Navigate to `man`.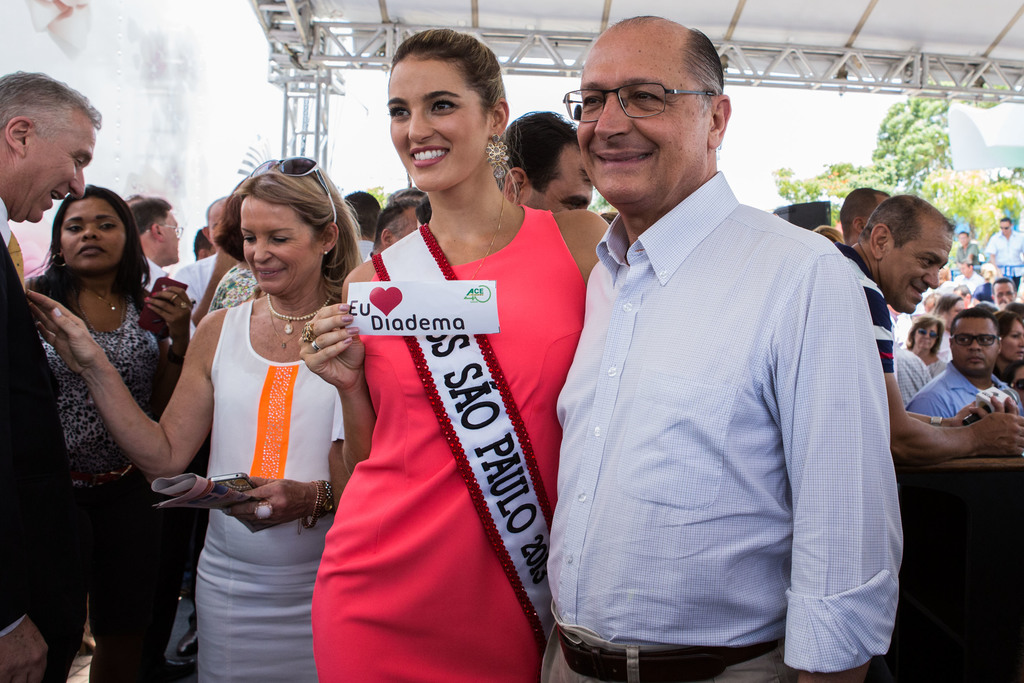
Navigation target: (left=845, top=188, right=889, bottom=248).
